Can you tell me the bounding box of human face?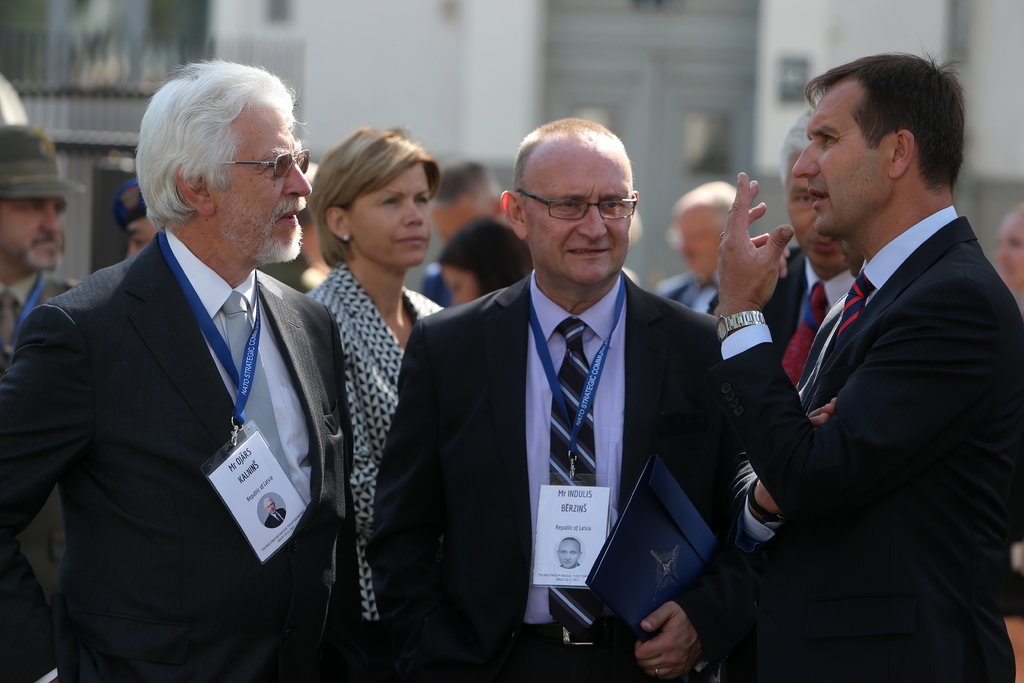
[432,193,506,244].
